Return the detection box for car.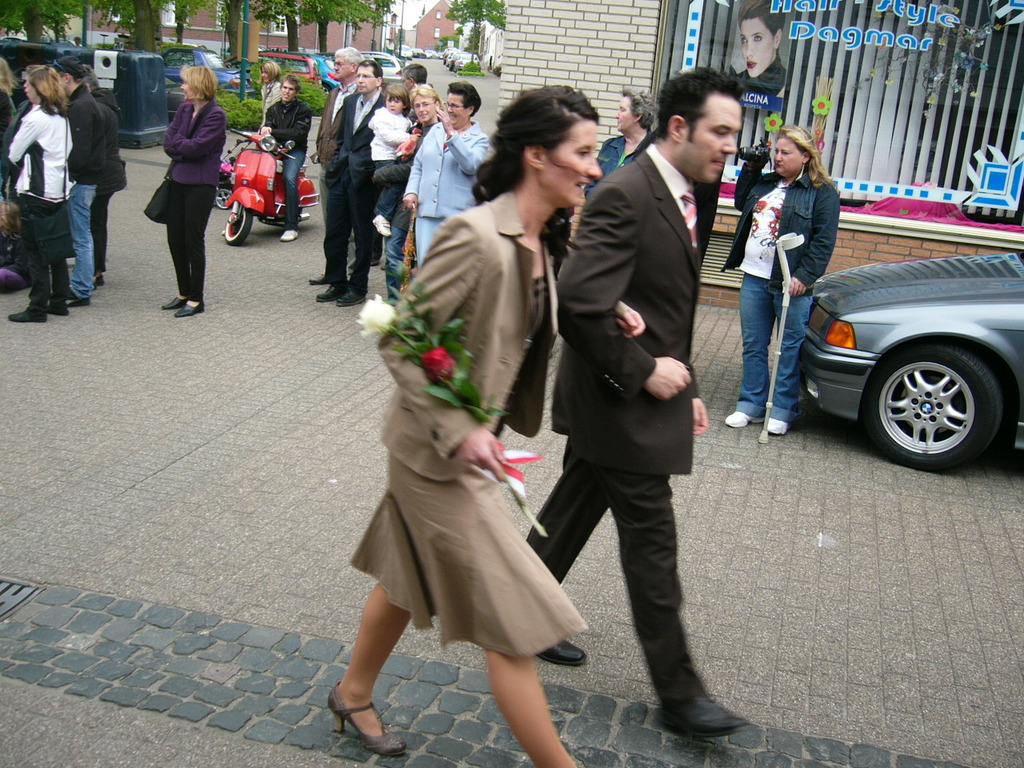
box(802, 246, 1023, 474).
